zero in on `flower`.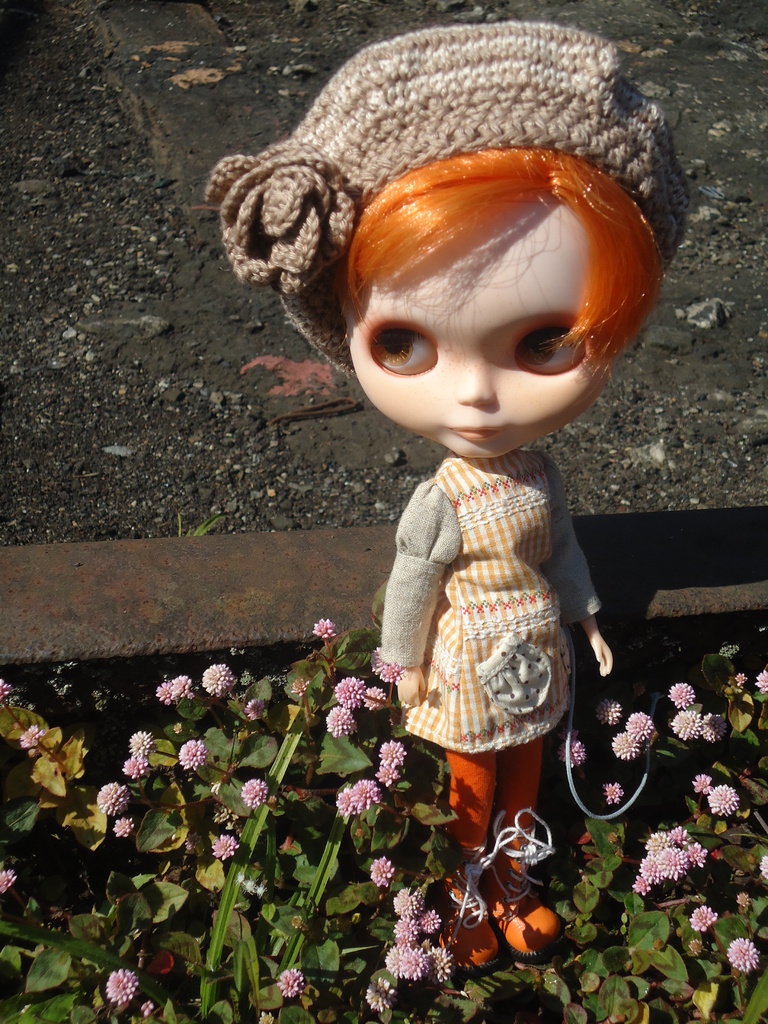
Zeroed in: select_region(591, 696, 618, 725).
